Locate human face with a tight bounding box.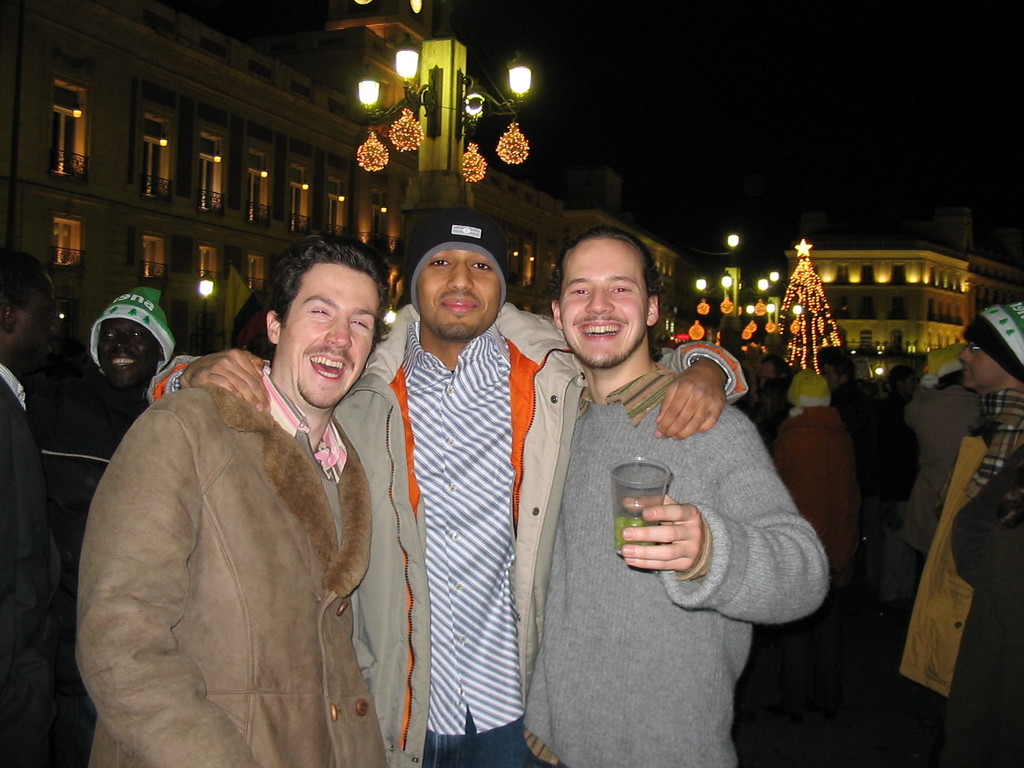
(left=280, top=267, right=376, bottom=410).
